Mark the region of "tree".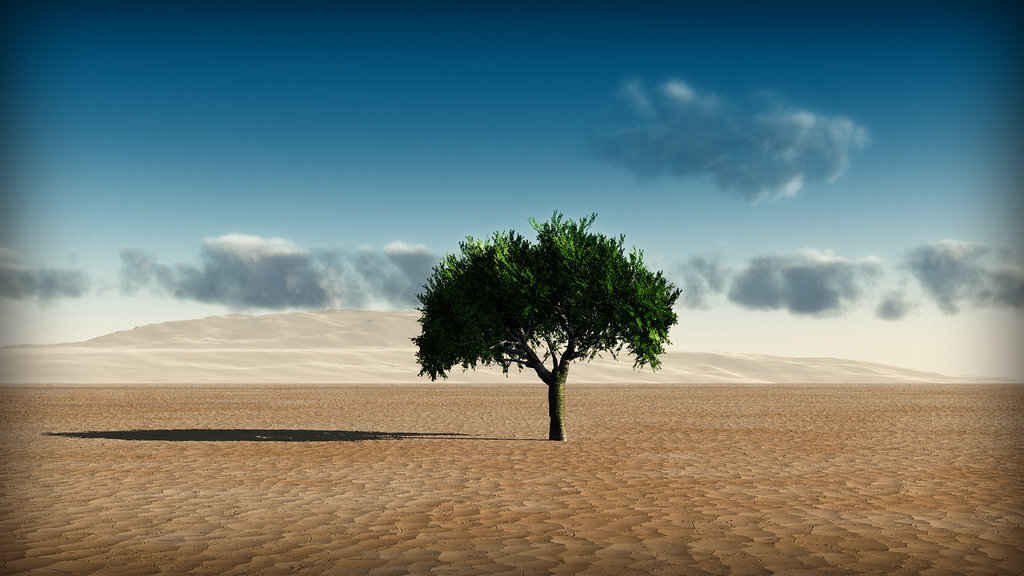
Region: [413, 192, 671, 412].
